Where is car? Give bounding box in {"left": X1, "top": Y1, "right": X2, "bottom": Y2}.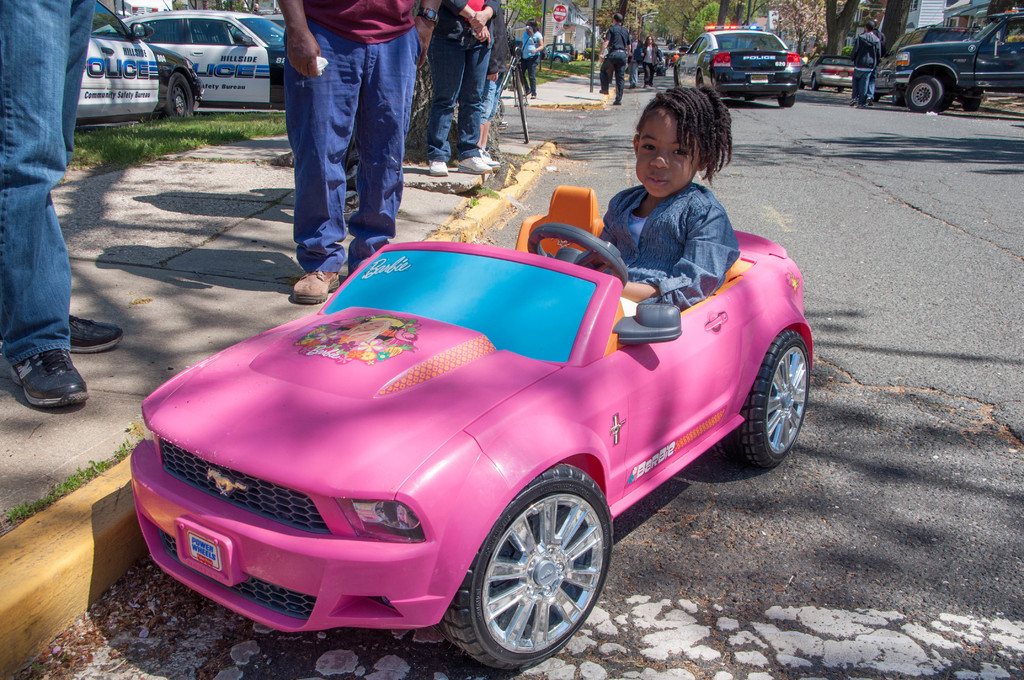
{"left": 801, "top": 53, "right": 856, "bottom": 93}.
